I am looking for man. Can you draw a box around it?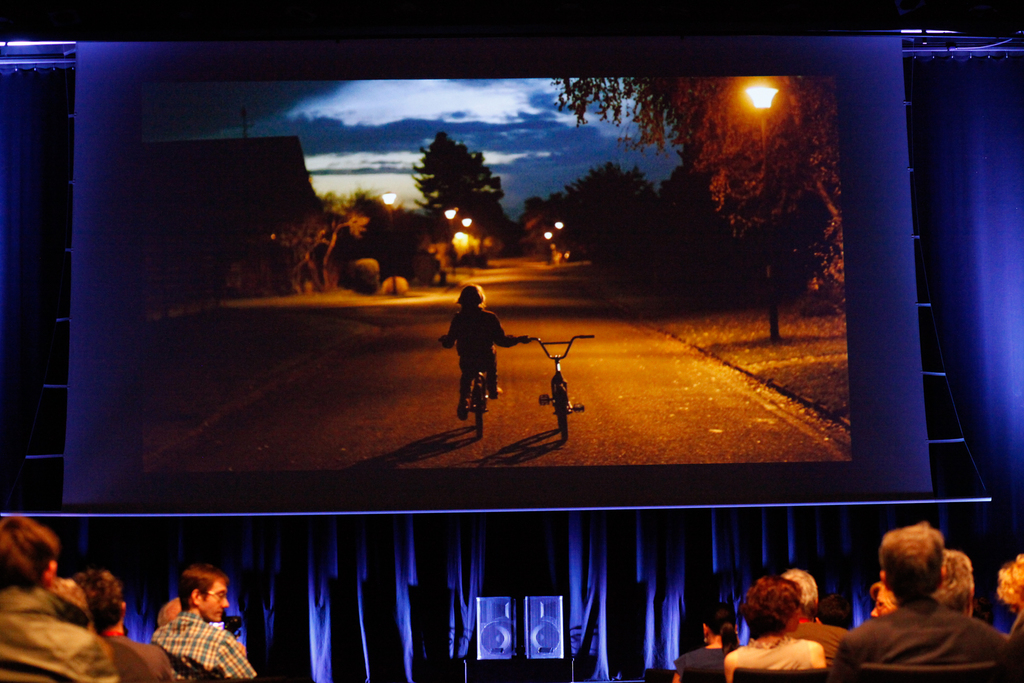
Sure, the bounding box is {"x1": 143, "y1": 566, "x2": 255, "y2": 679}.
